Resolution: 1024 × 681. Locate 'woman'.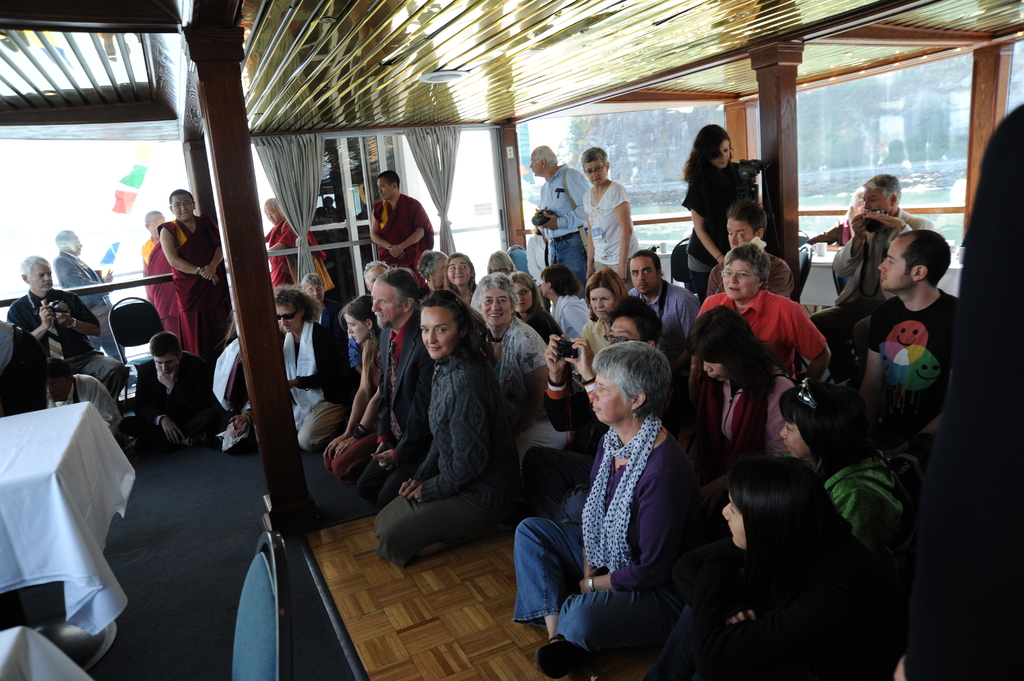
[x1=801, y1=186, x2=867, y2=246].
